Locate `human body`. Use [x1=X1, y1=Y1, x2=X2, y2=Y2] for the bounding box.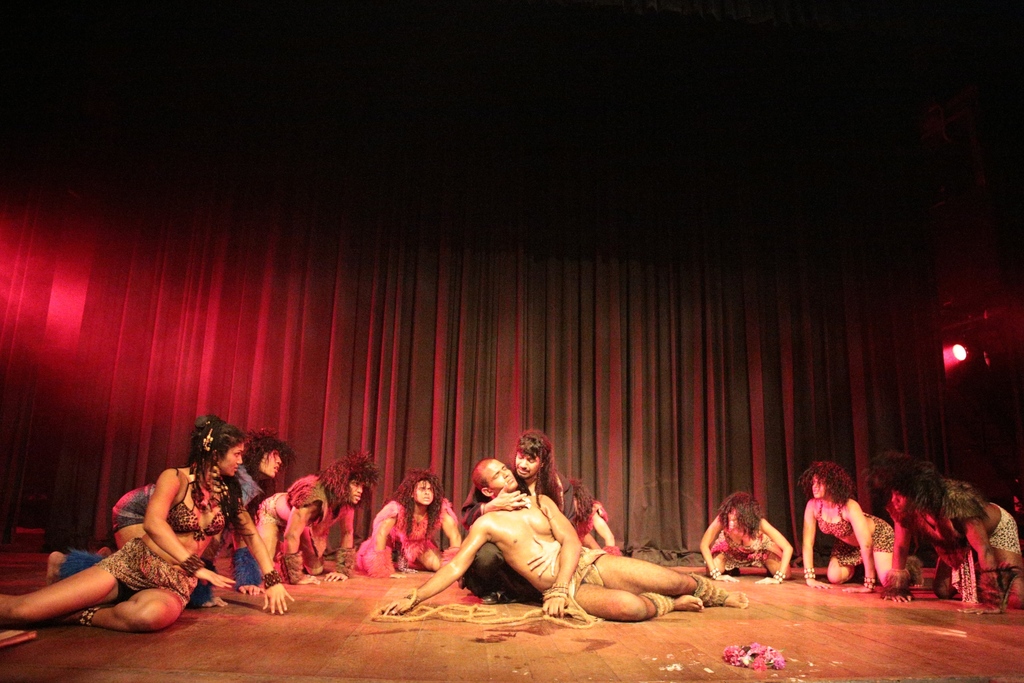
[x1=809, y1=466, x2=874, y2=586].
